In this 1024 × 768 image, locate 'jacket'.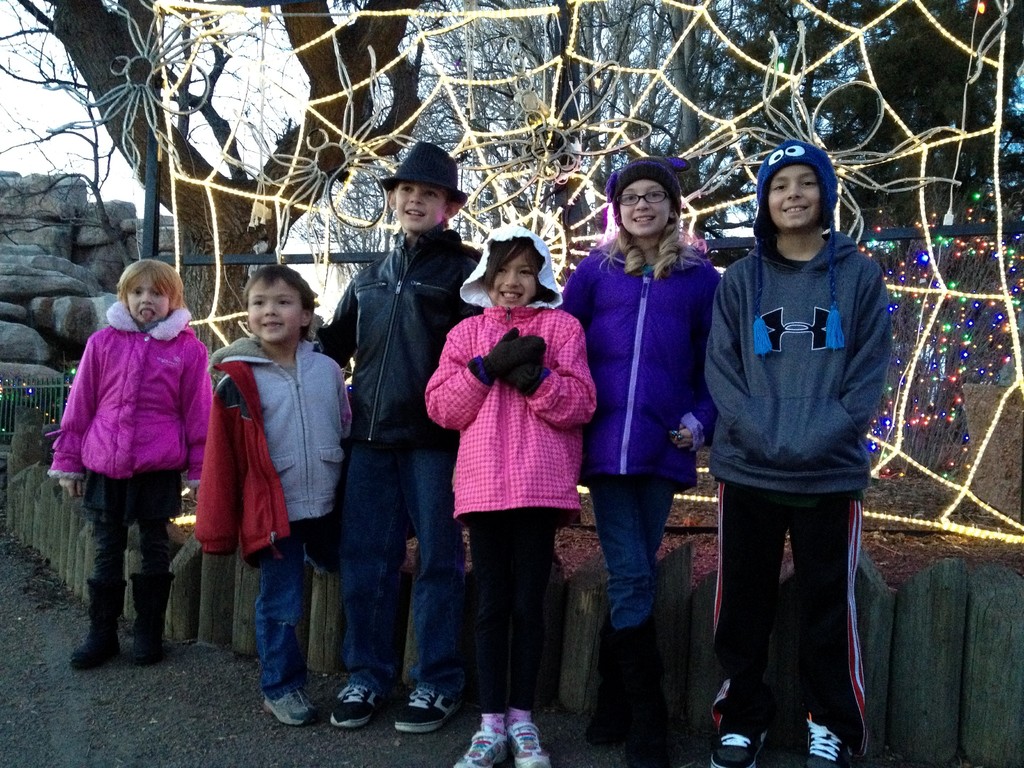
Bounding box: box=[424, 301, 602, 521].
